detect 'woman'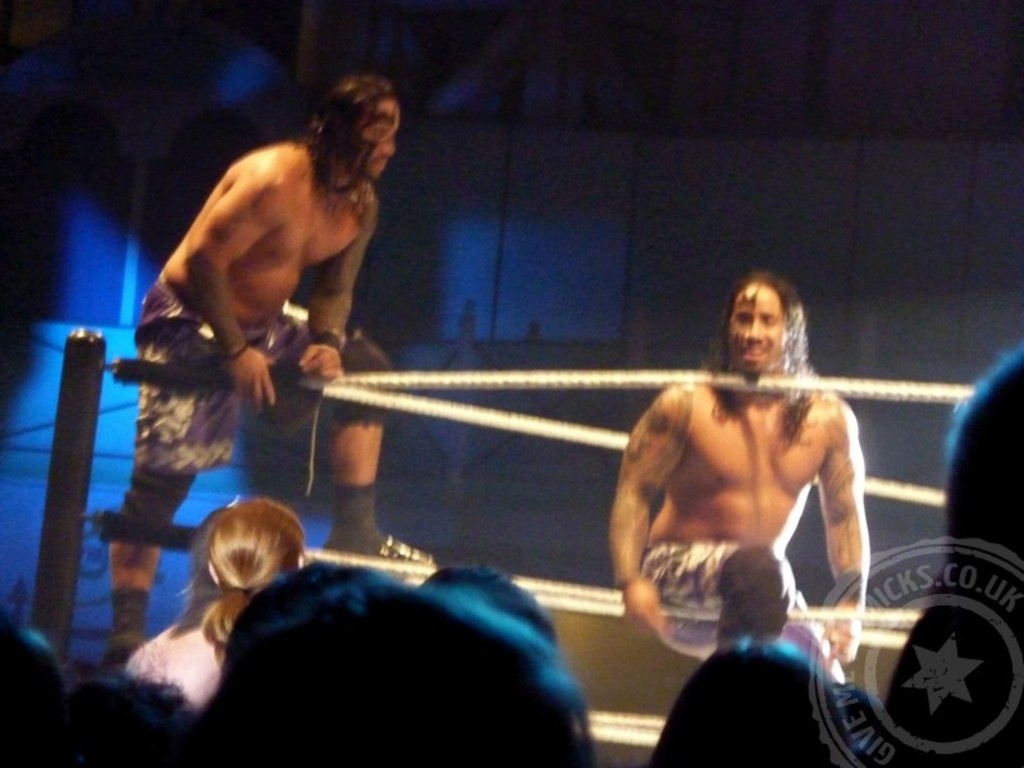
<box>189,495,314,698</box>
